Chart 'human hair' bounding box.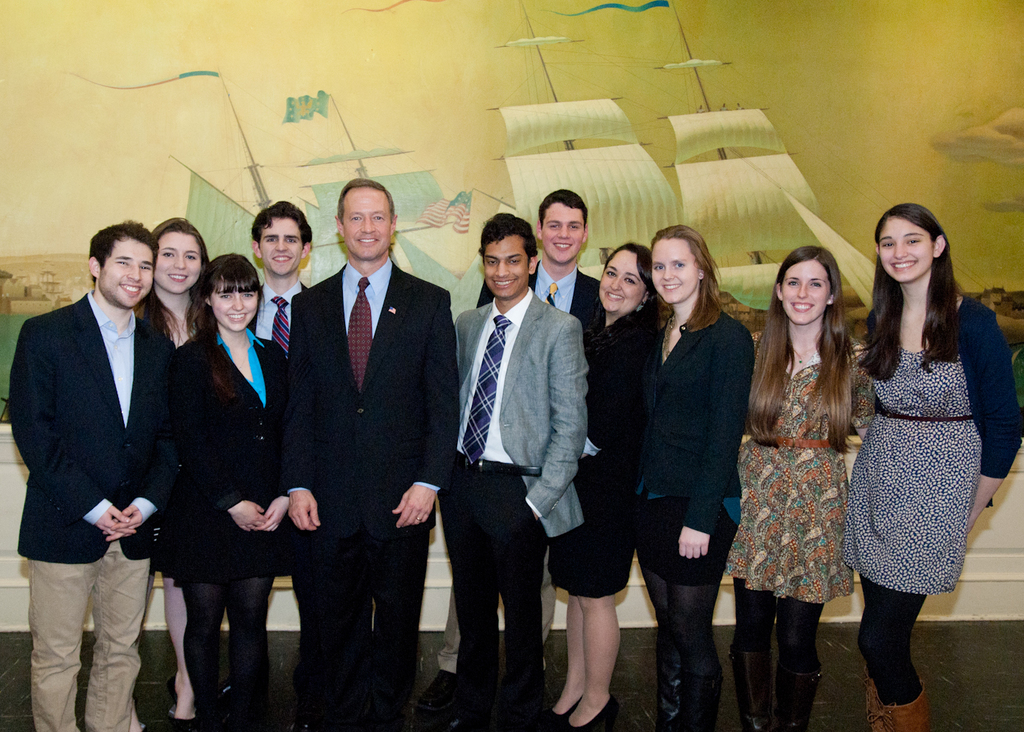
Charted: Rect(85, 220, 160, 288).
